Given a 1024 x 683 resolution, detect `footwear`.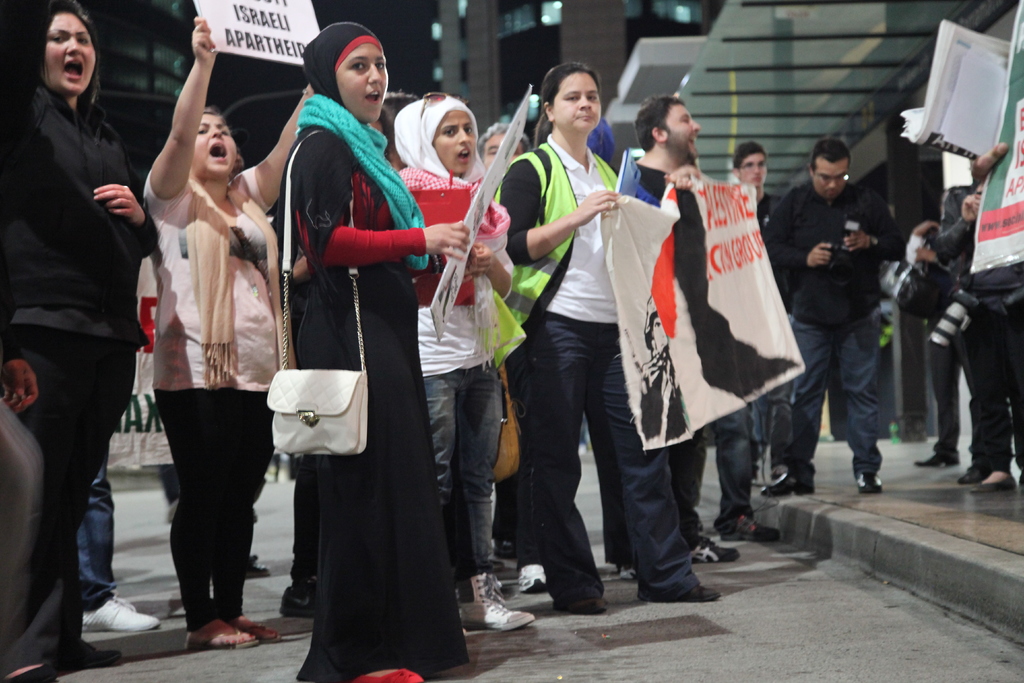
(x1=452, y1=570, x2=534, y2=628).
